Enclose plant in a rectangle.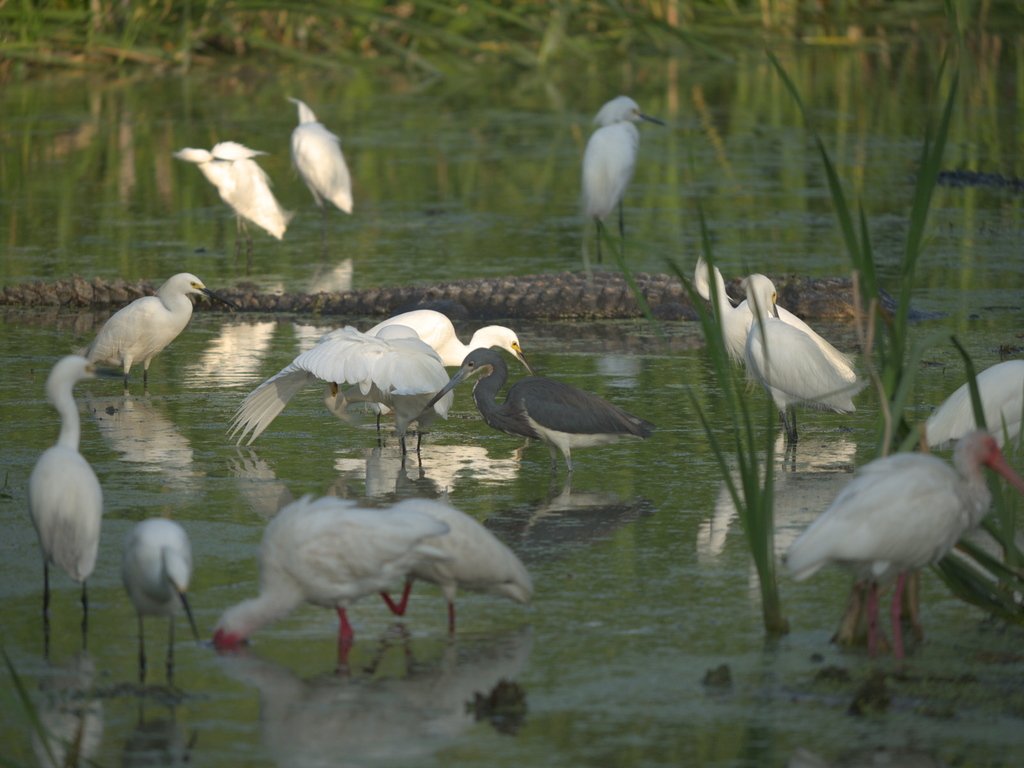
716, 0, 1021, 457.
